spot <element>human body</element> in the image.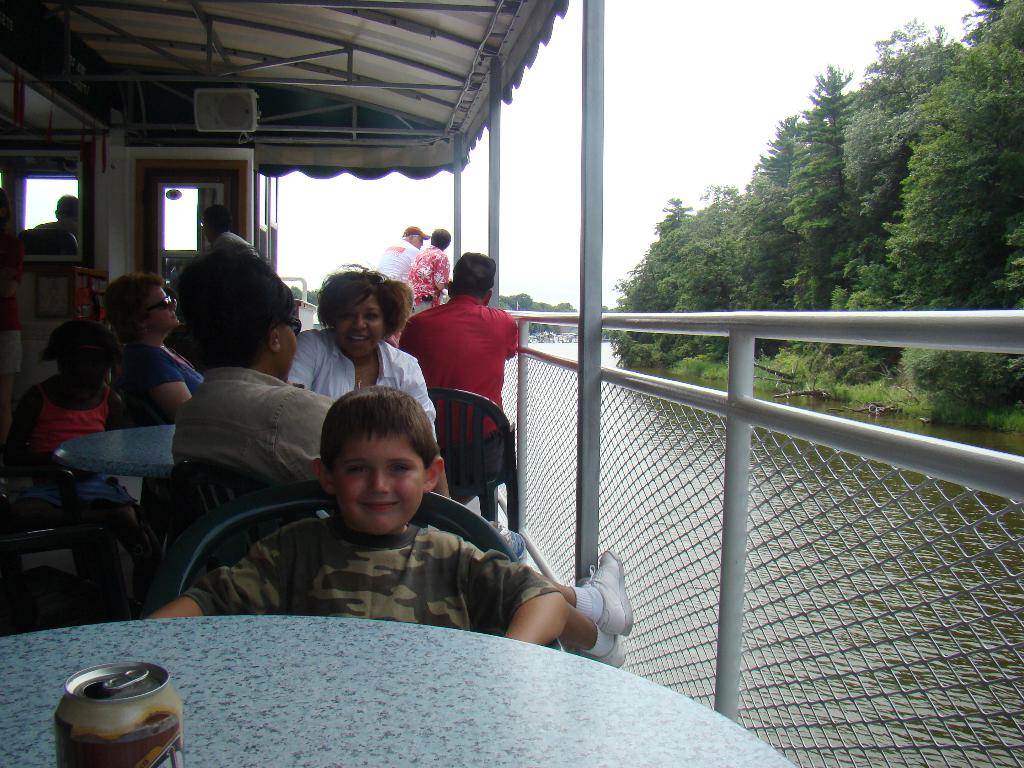
<element>human body</element> found at (left=36, top=187, right=80, bottom=239).
